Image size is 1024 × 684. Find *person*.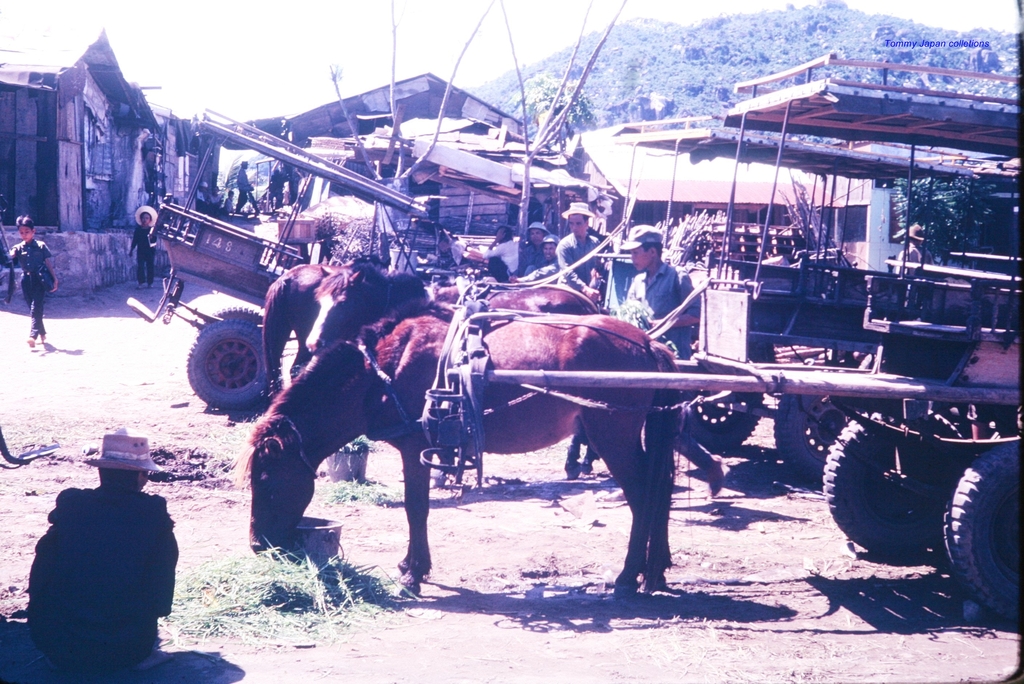
locate(553, 204, 605, 308).
